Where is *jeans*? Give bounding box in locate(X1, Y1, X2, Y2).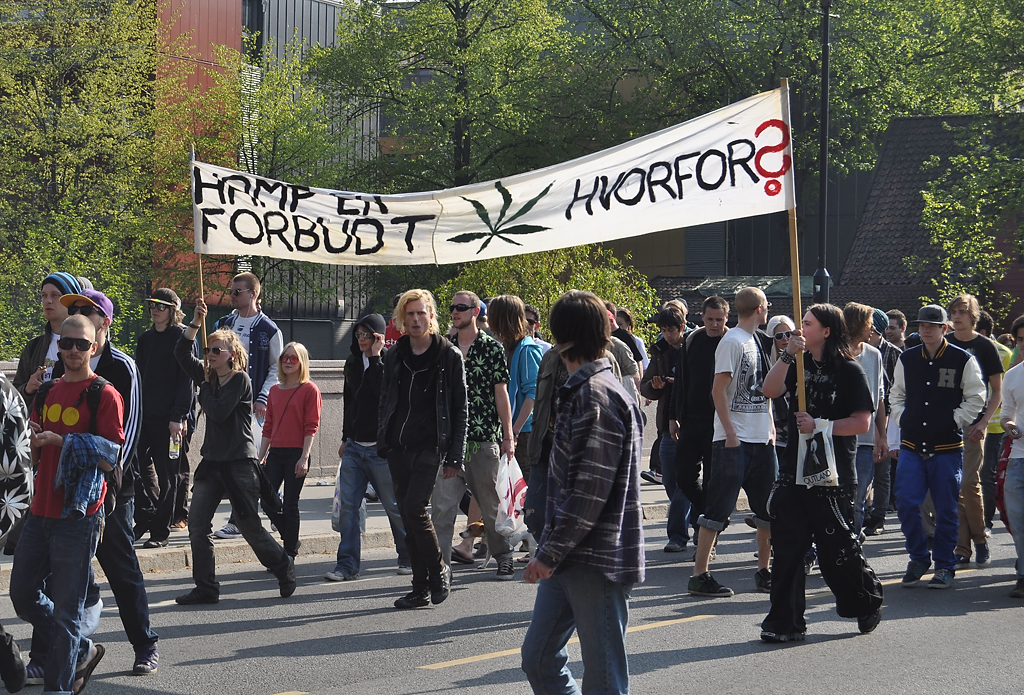
locate(244, 449, 313, 565).
